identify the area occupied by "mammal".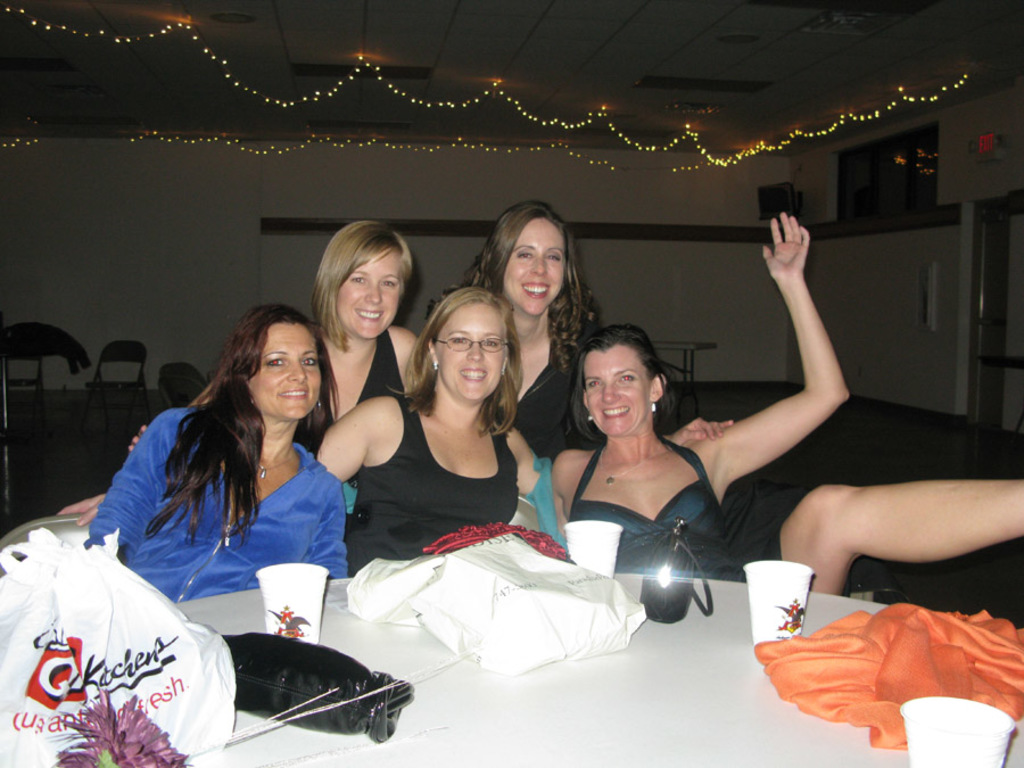
Area: <region>117, 282, 735, 577</region>.
